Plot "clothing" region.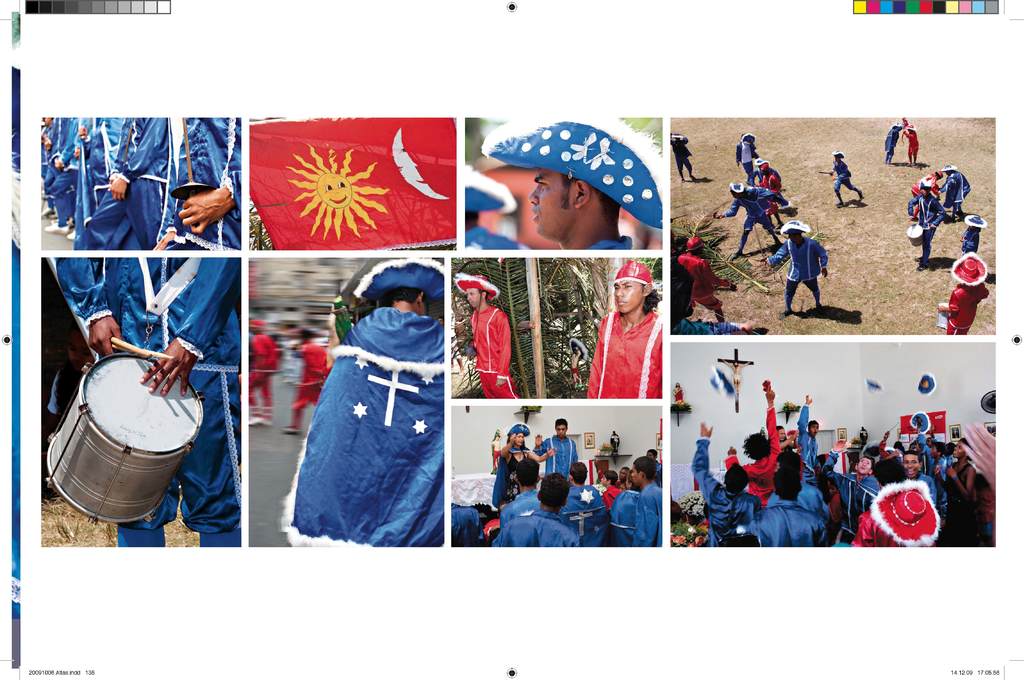
Plotted at 752,475,838,565.
